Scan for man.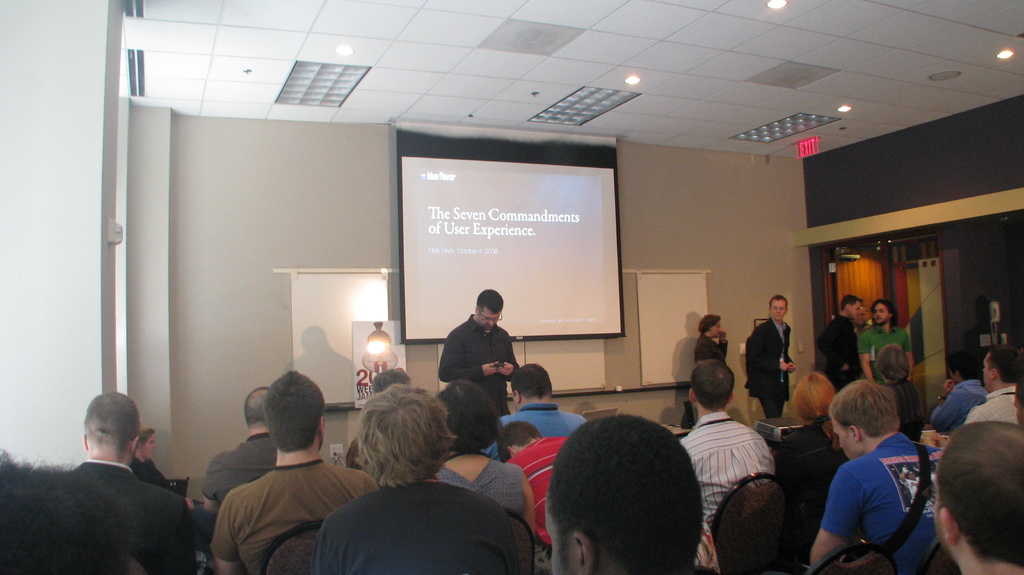
Scan result: region(963, 342, 1020, 417).
